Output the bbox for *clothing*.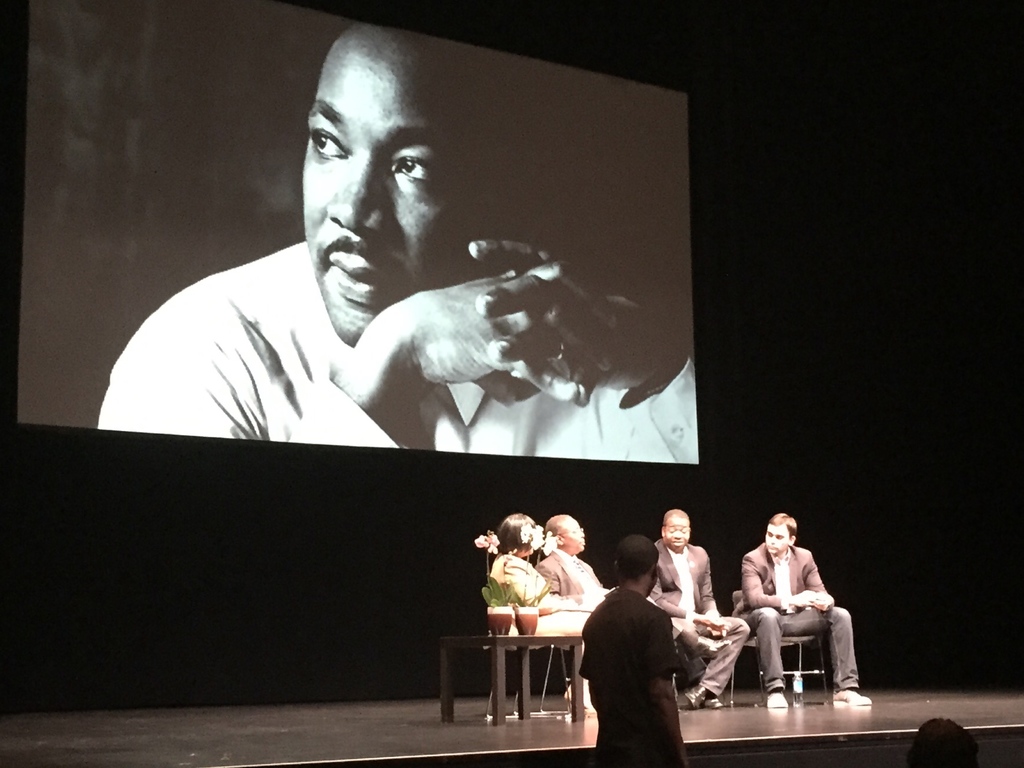
bbox=(582, 566, 706, 756).
